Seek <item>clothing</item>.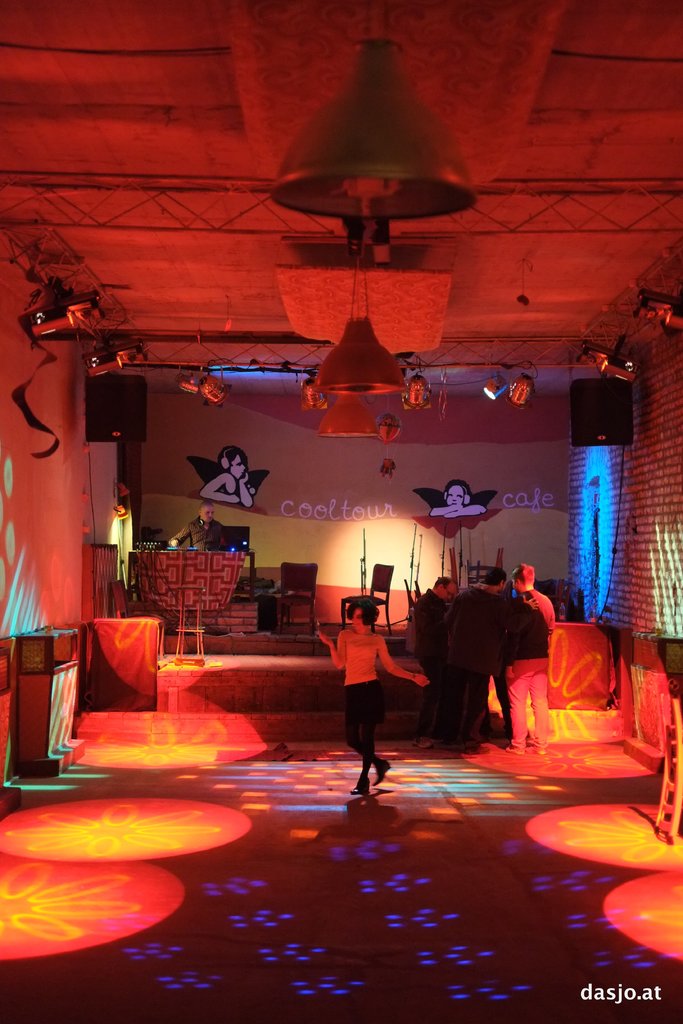
[x1=324, y1=609, x2=424, y2=763].
